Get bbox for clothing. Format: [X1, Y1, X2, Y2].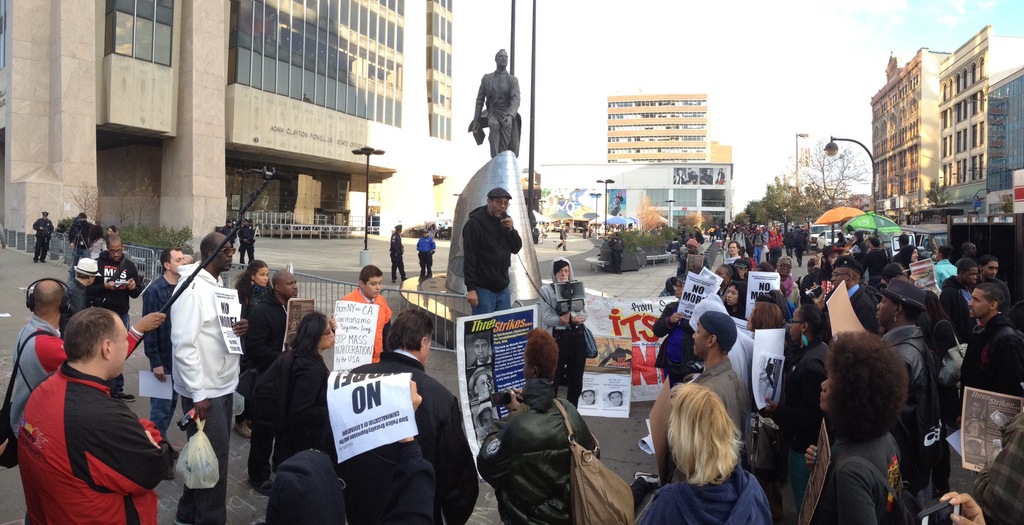
[721, 233, 727, 243].
